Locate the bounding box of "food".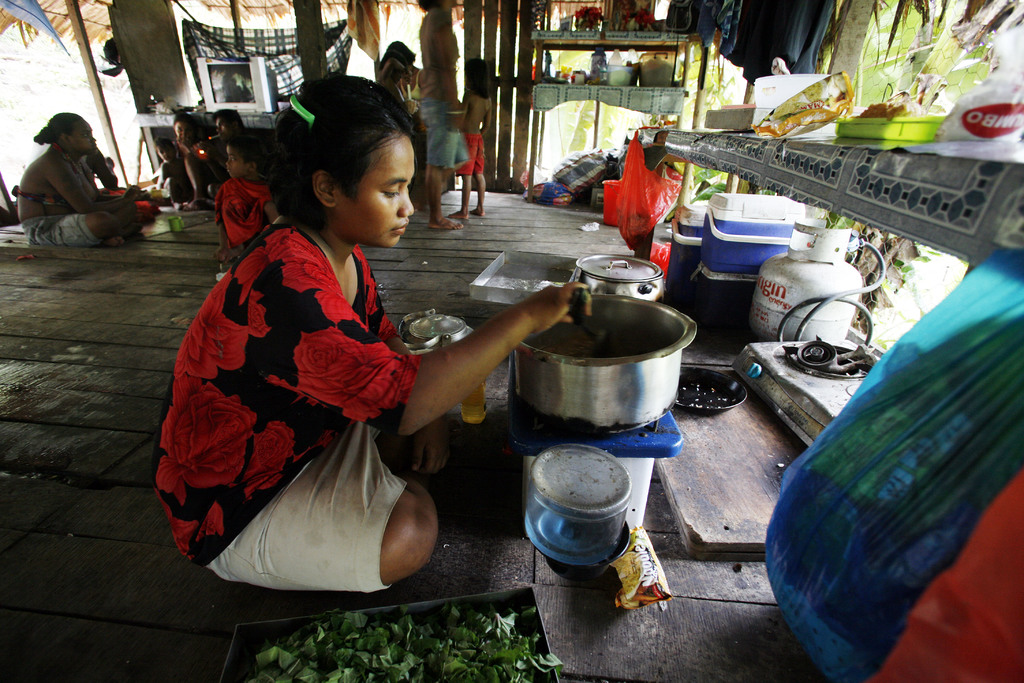
Bounding box: Rect(607, 70, 632, 87).
